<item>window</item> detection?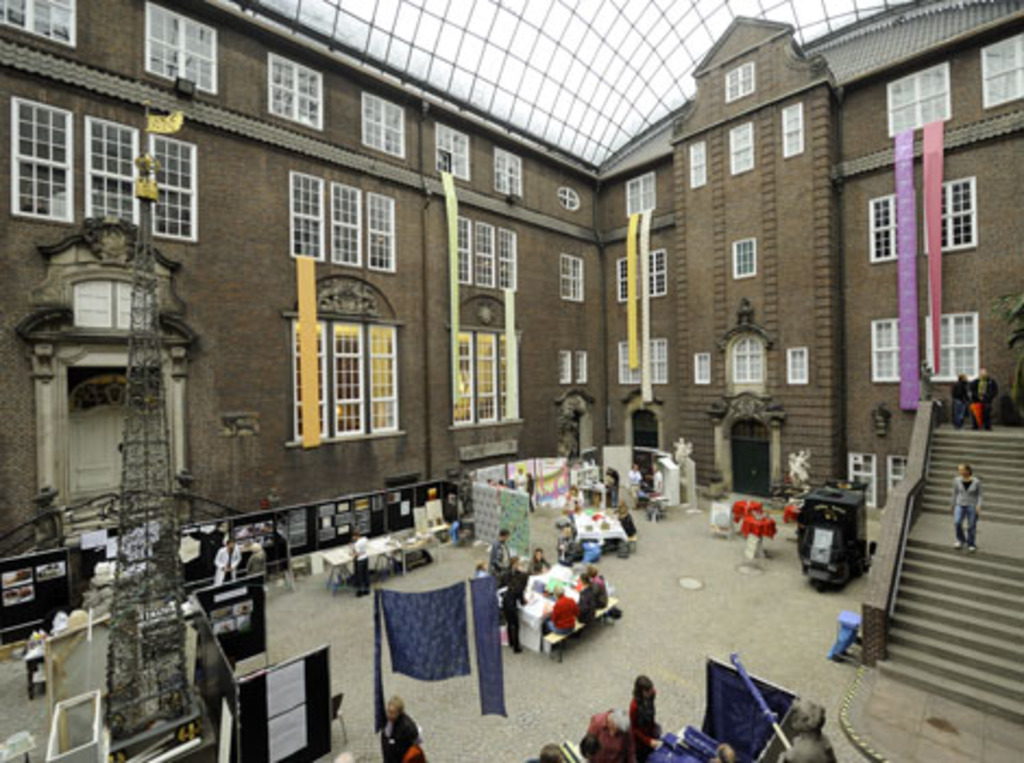
region(867, 318, 904, 379)
